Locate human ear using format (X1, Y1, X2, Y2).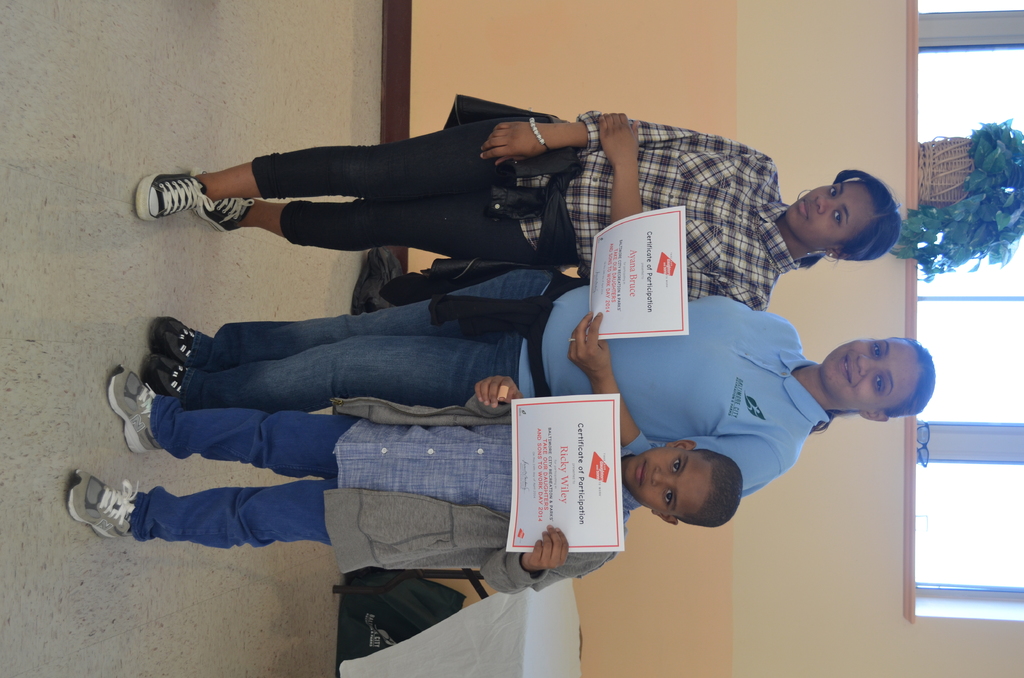
(822, 248, 848, 260).
